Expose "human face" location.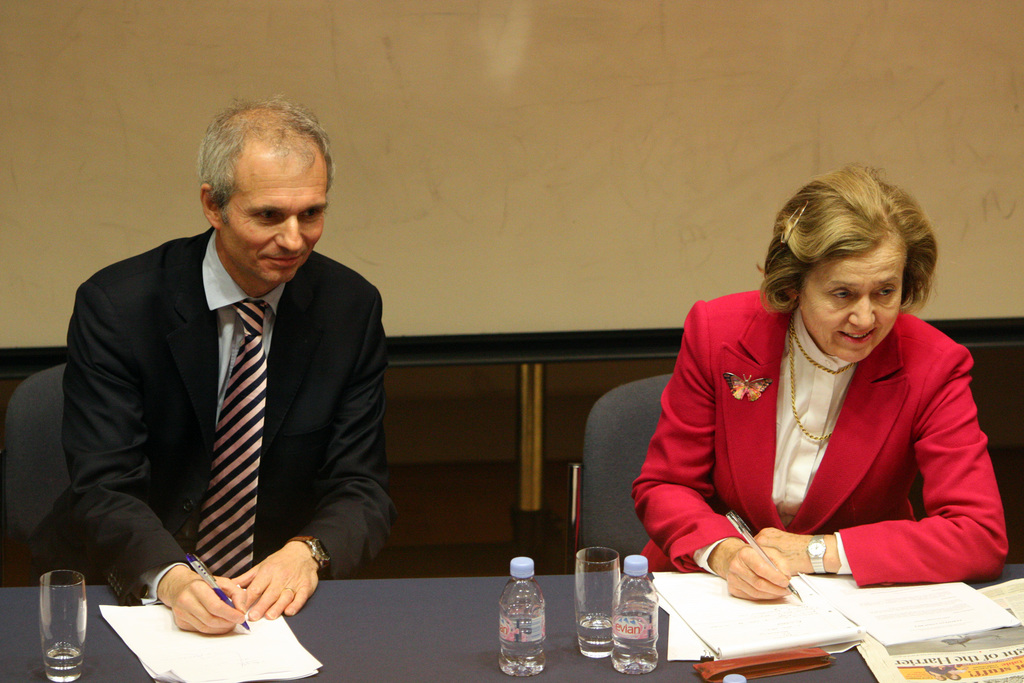
Exposed at crop(803, 235, 909, 365).
